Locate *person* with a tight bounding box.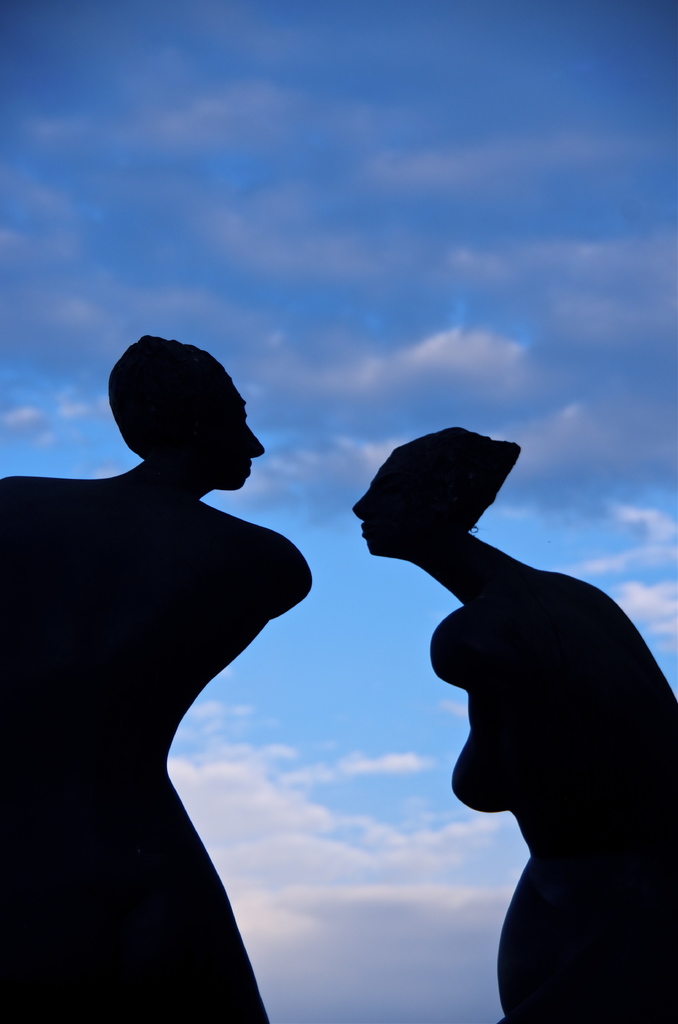
crop(0, 335, 312, 1023).
